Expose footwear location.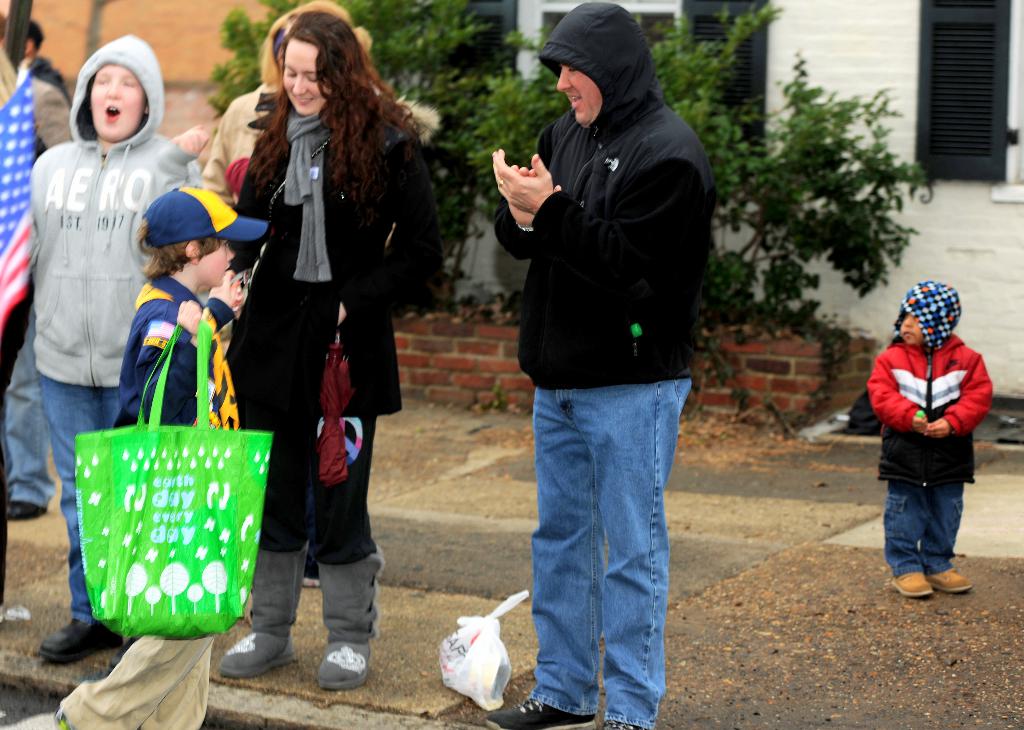
Exposed at region(483, 695, 594, 729).
